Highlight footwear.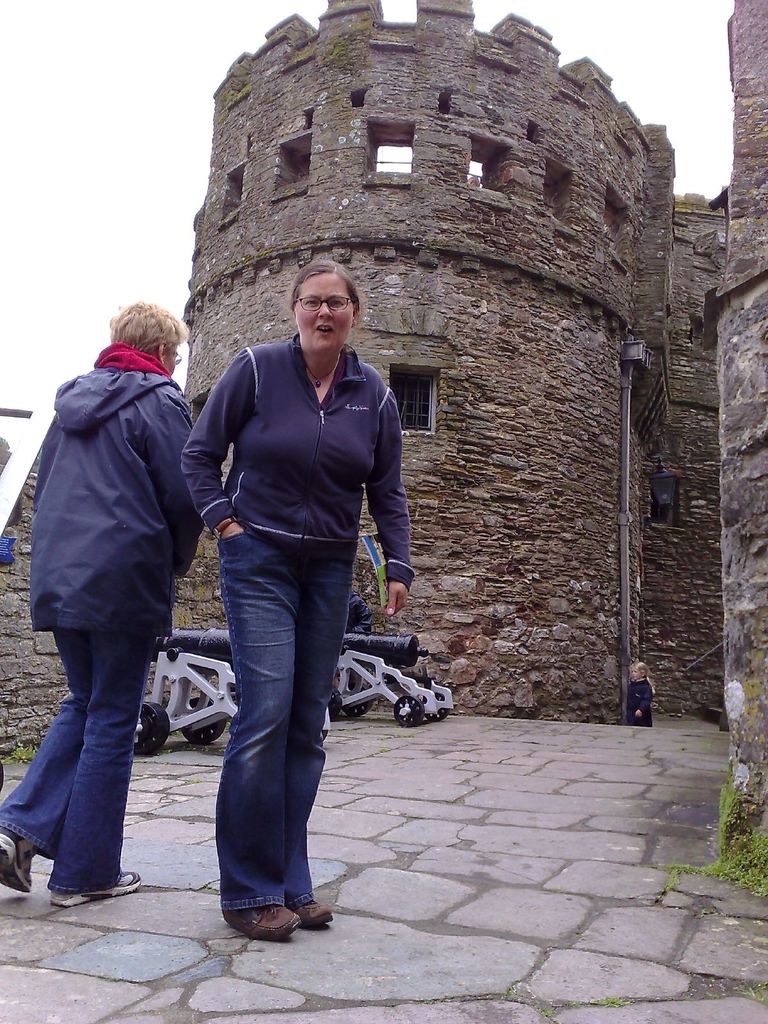
Highlighted region: locate(51, 861, 143, 911).
